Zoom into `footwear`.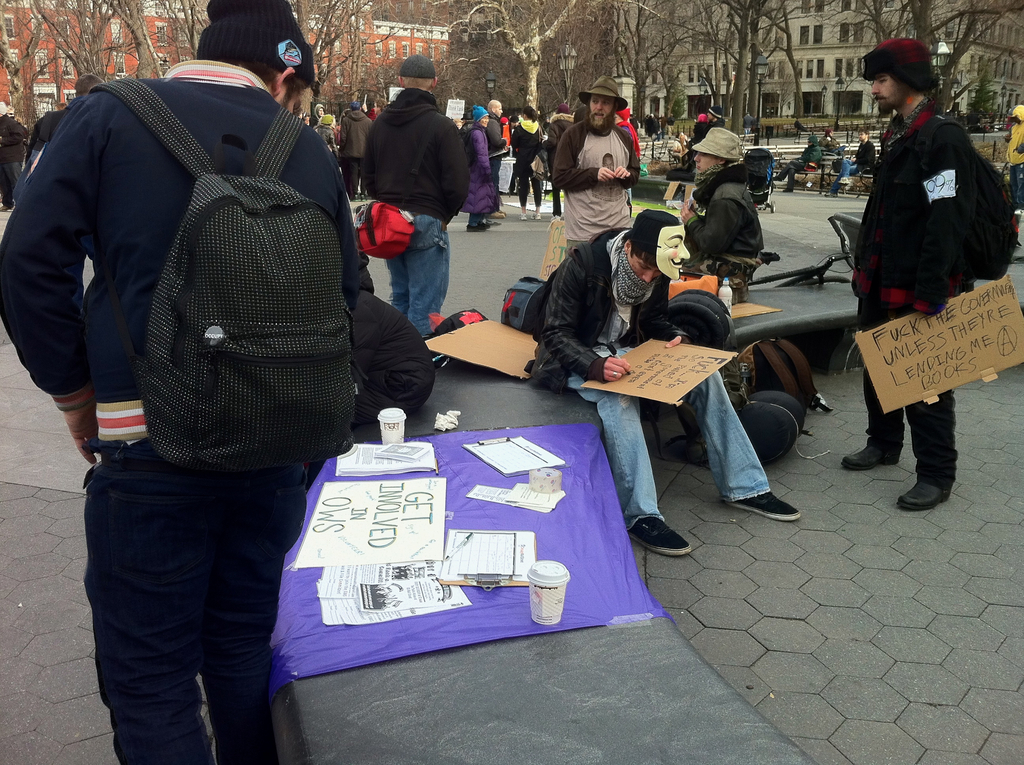
Zoom target: 531 208 540 218.
